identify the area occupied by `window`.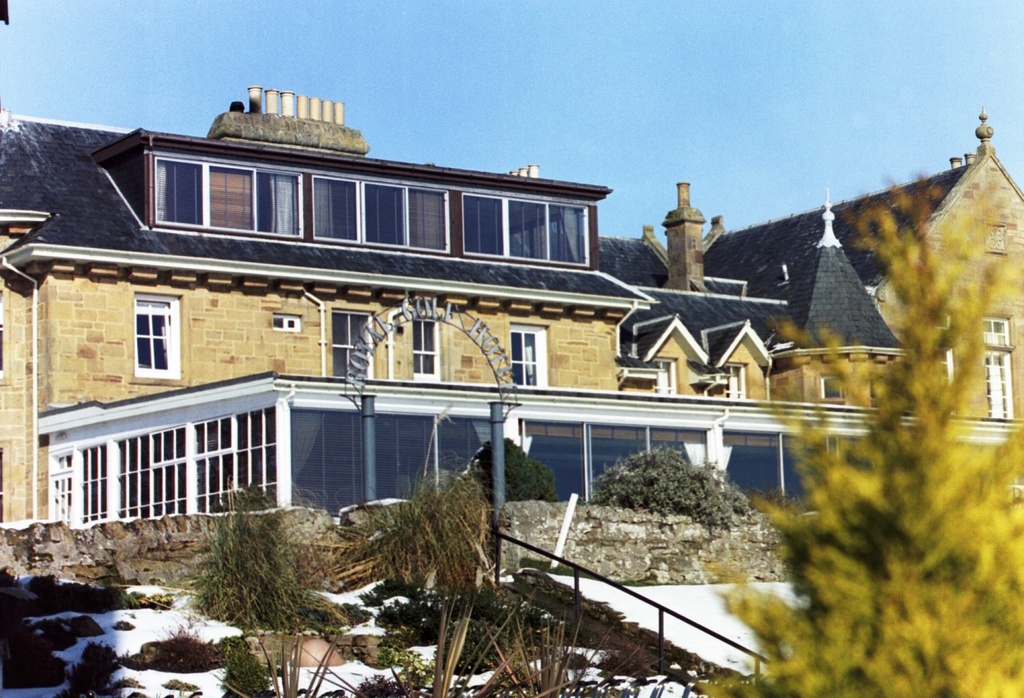
Area: box(326, 307, 392, 375).
